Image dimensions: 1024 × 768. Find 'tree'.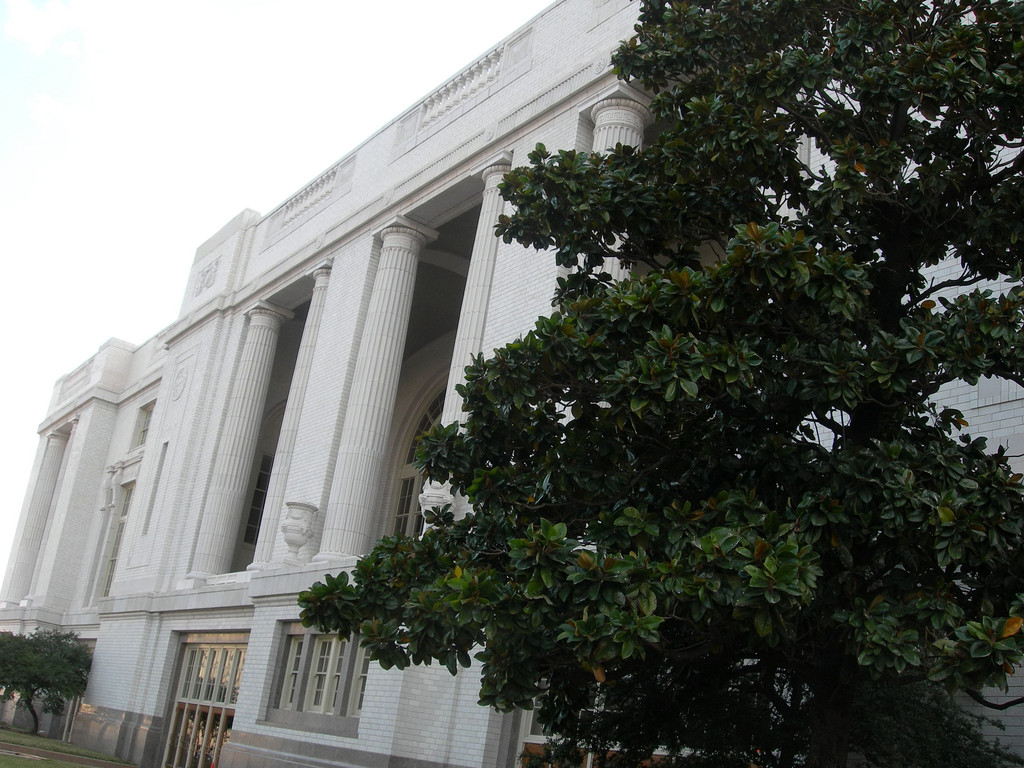
<region>0, 630, 97, 739</region>.
